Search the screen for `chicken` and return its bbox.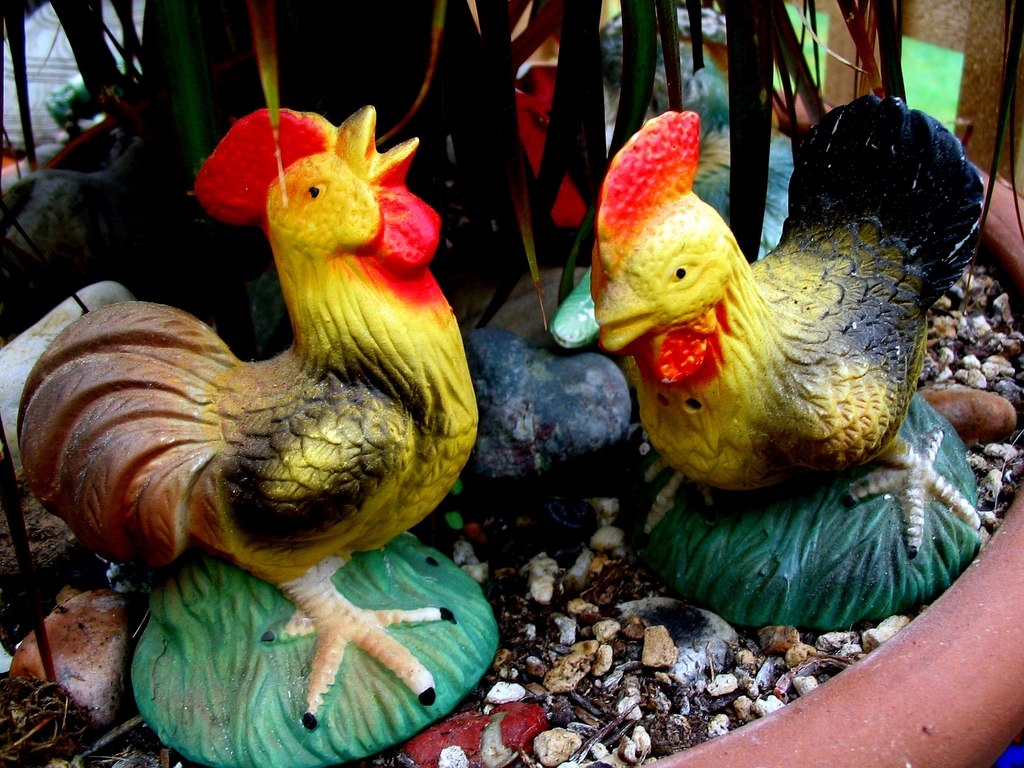
Found: [x1=558, y1=113, x2=1014, y2=547].
